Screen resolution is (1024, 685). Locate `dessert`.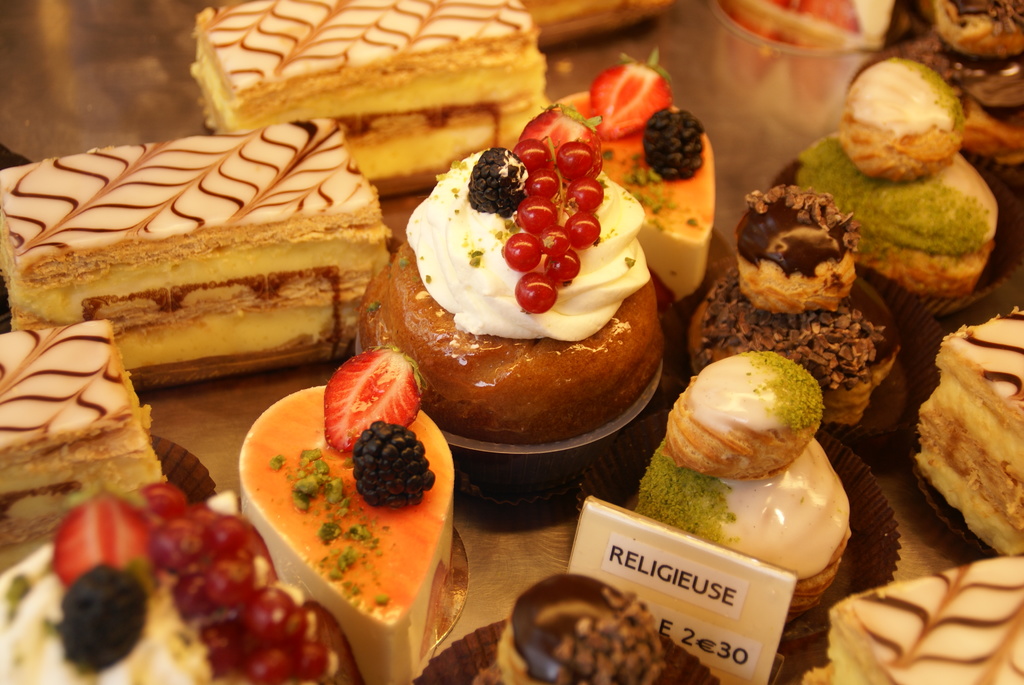
(x1=230, y1=352, x2=470, y2=684).
